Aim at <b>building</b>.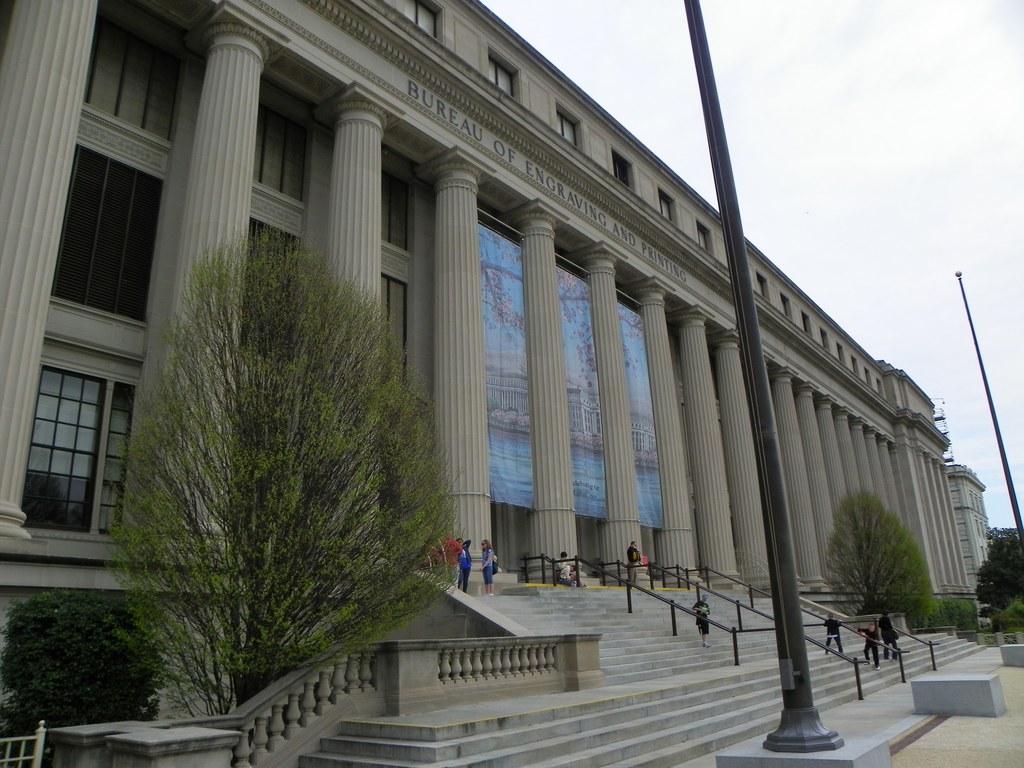
Aimed at x1=0, y1=0, x2=973, y2=767.
